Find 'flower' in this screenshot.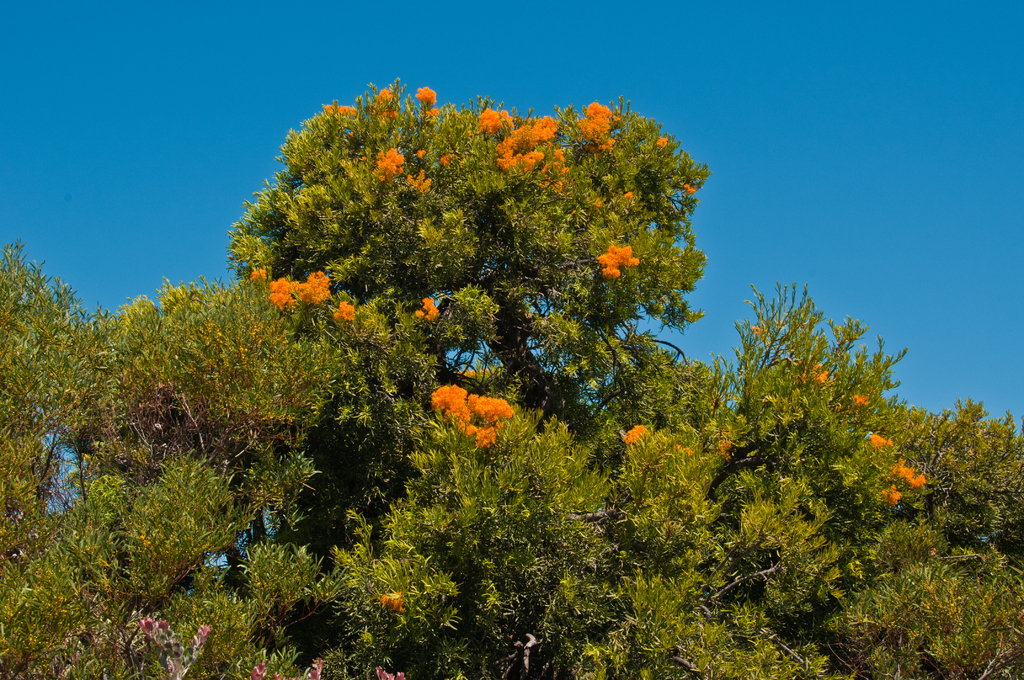
The bounding box for 'flower' is bbox=(247, 674, 262, 679).
